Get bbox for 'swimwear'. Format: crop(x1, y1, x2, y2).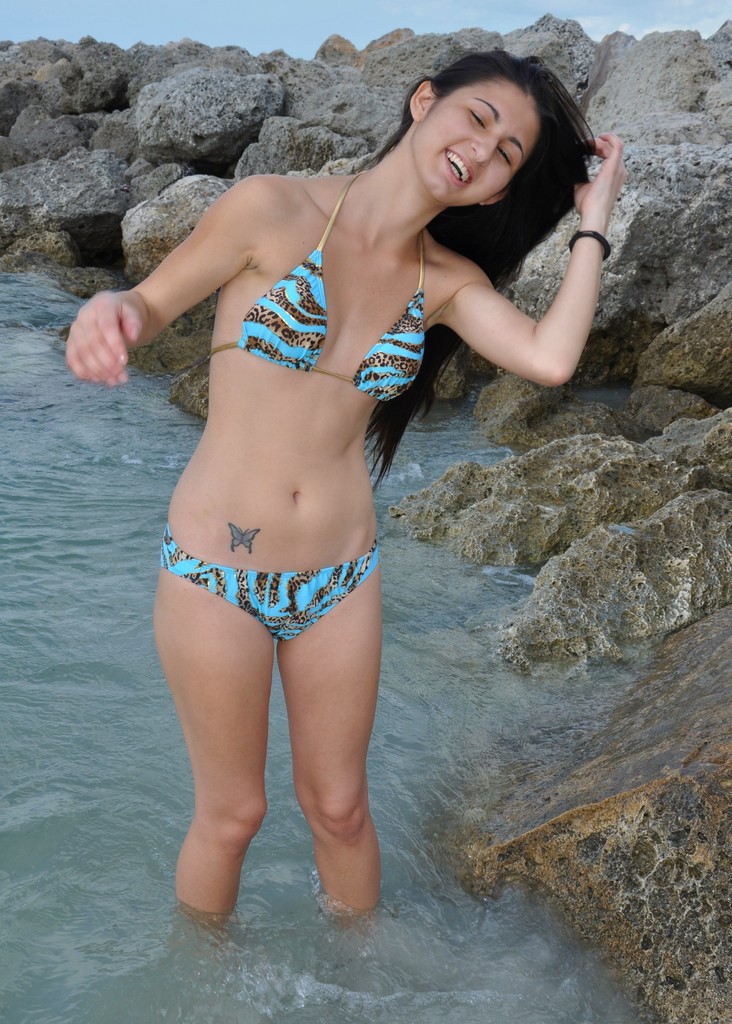
crop(163, 527, 382, 640).
